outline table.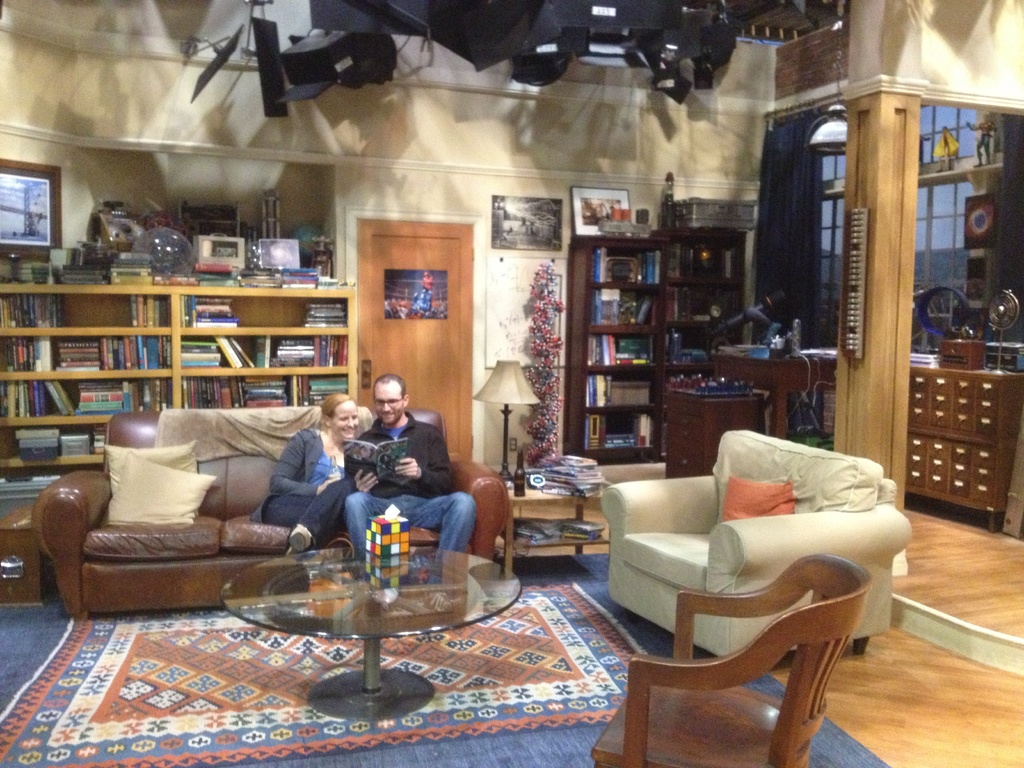
Outline: [x1=197, y1=552, x2=522, y2=707].
